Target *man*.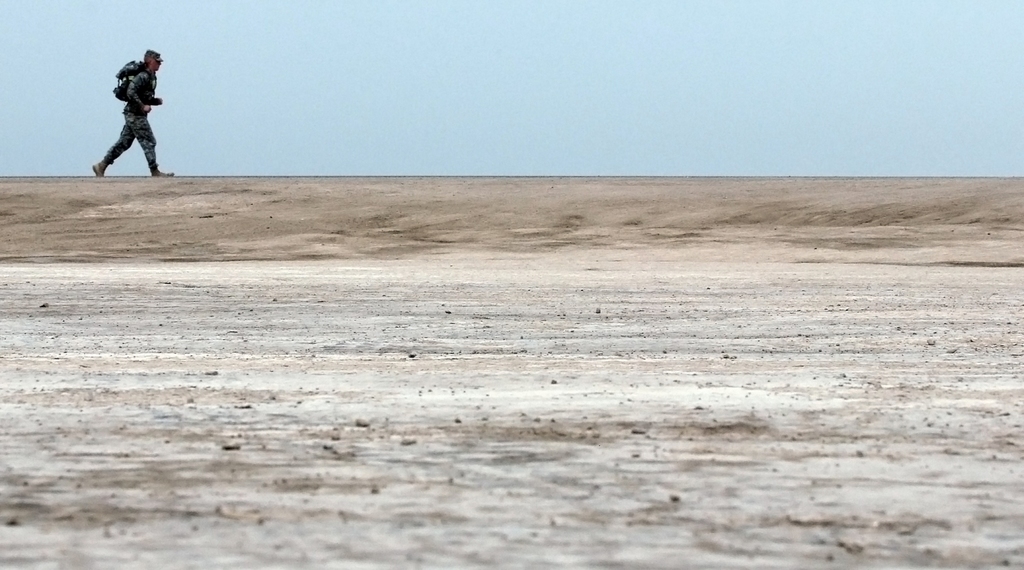
Target region: (86,47,167,180).
